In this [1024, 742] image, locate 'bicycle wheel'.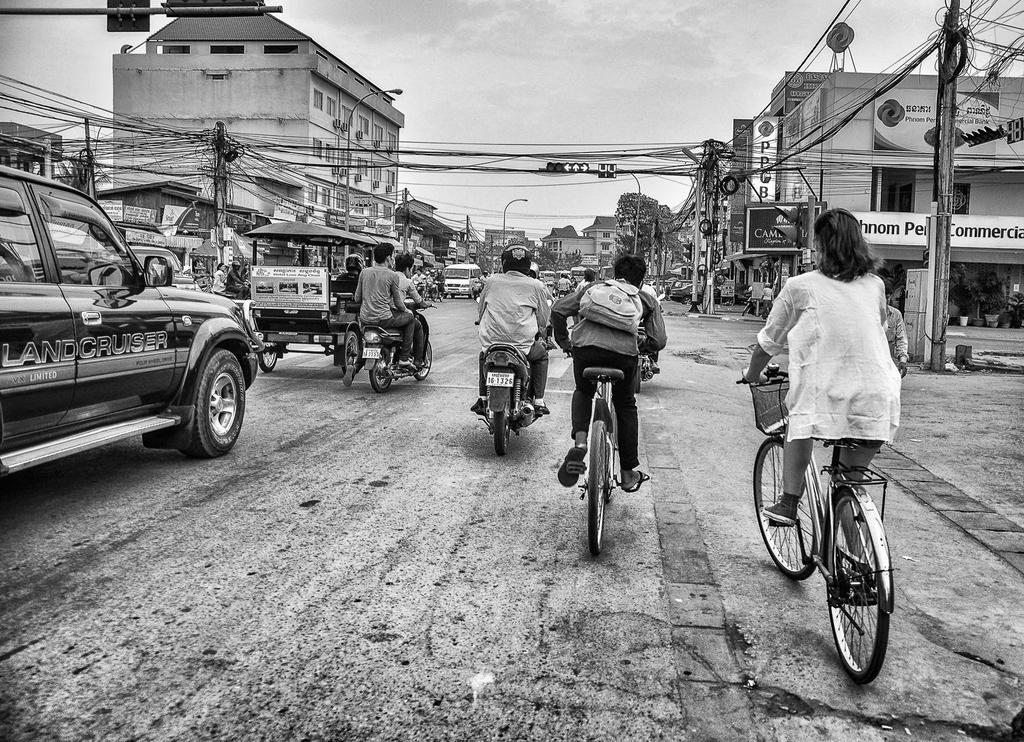
Bounding box: (left=584, top=417, right=609, bottom=560).
